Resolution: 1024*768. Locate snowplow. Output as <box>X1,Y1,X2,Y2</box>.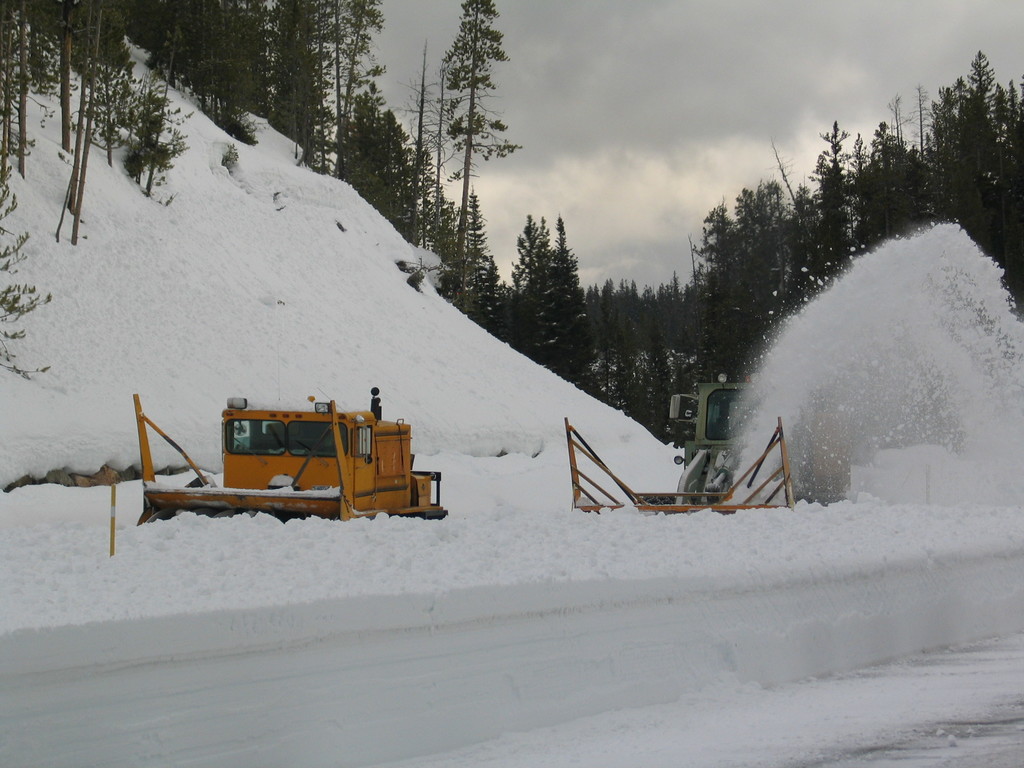
<box>566,371,798,515</box>.
